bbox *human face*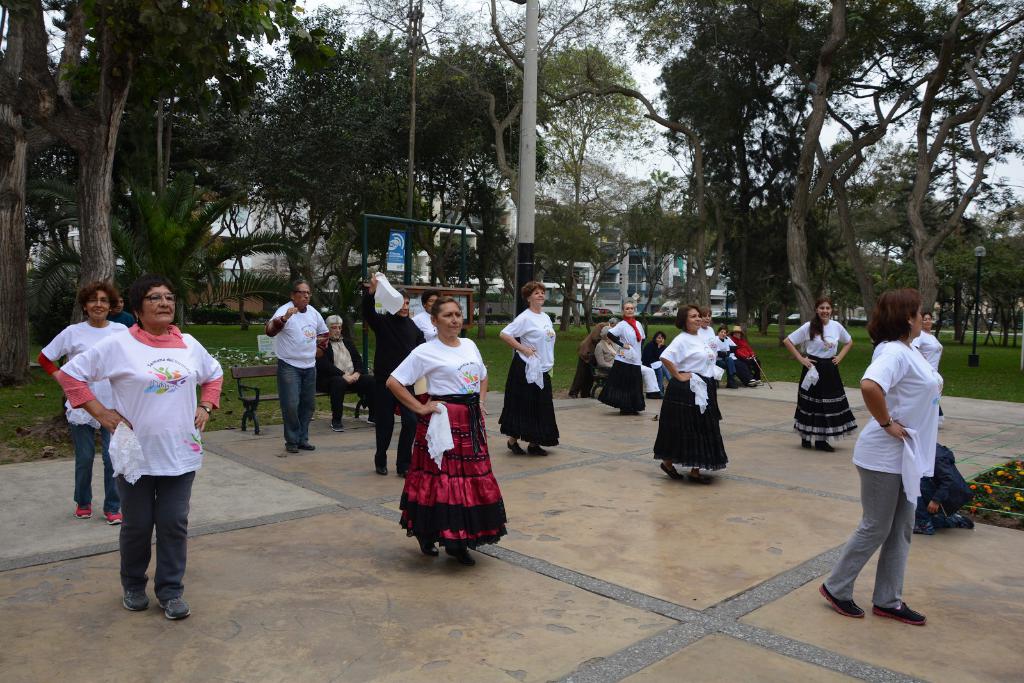
<bbox>816, 303, 831, 321</bbox>
